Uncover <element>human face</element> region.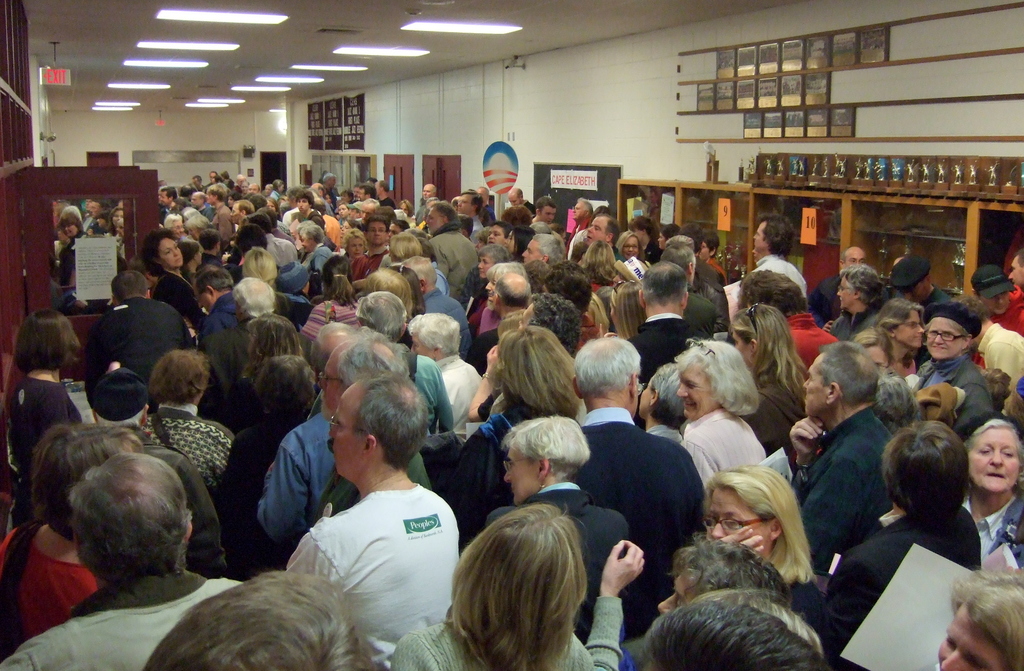
Uncovered: 160, 192, 173, 205.
